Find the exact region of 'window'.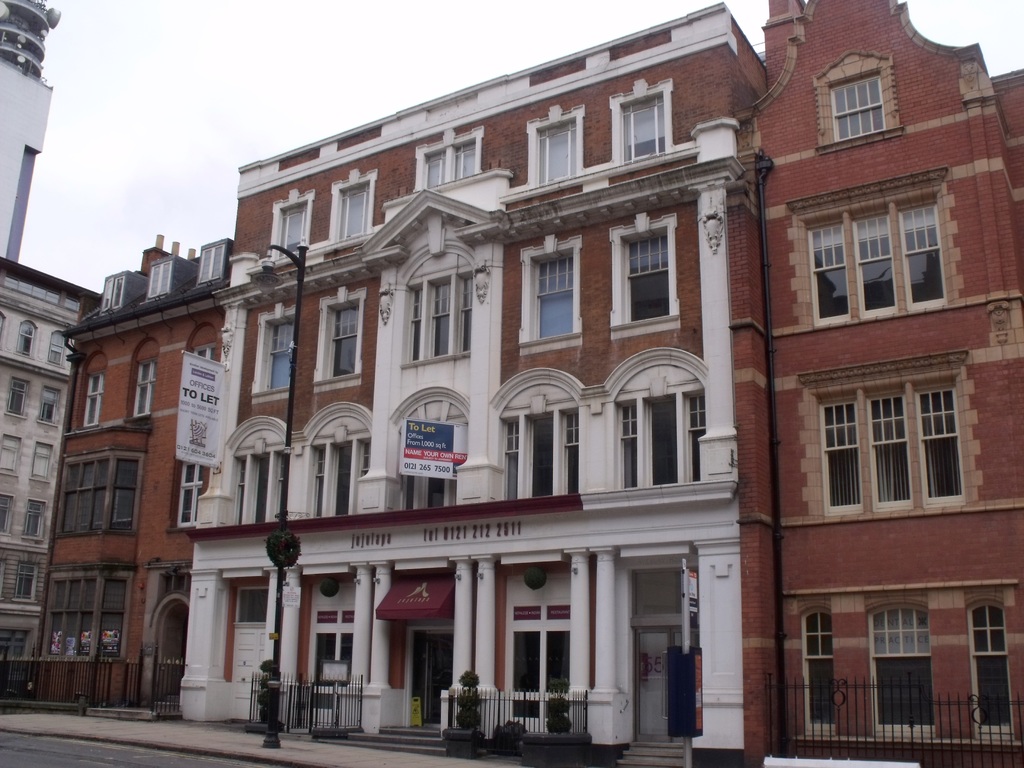
Exact region: 41 575 132 659.
